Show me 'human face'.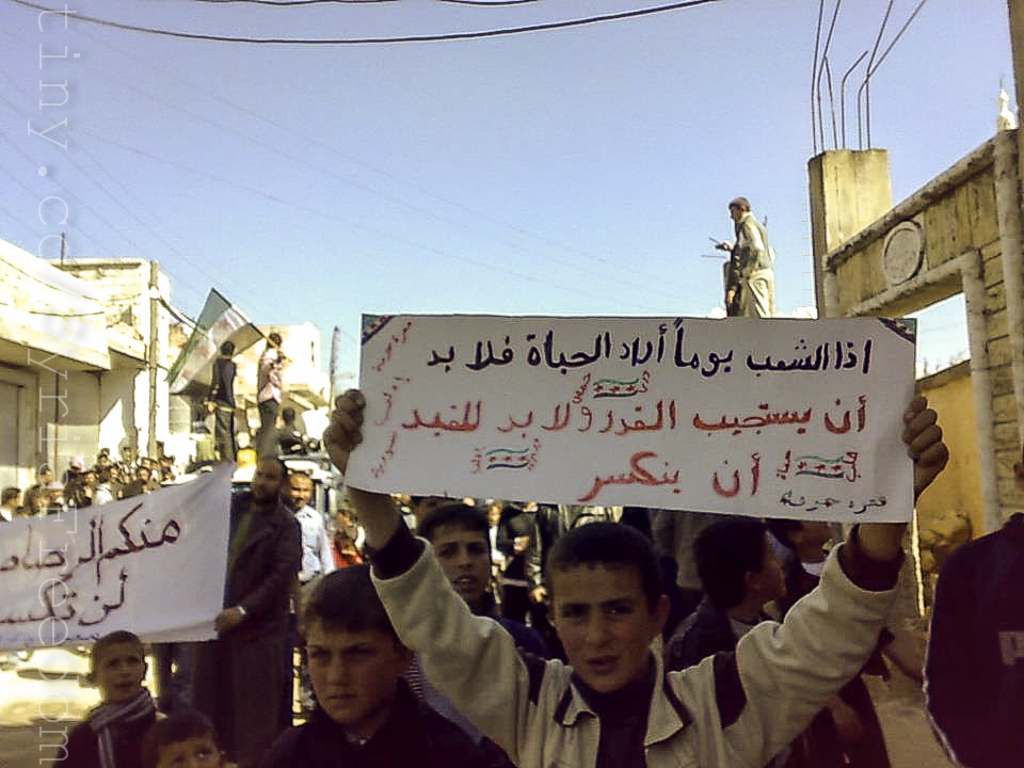
'human face' is here: [252, 460, 281, 497].
